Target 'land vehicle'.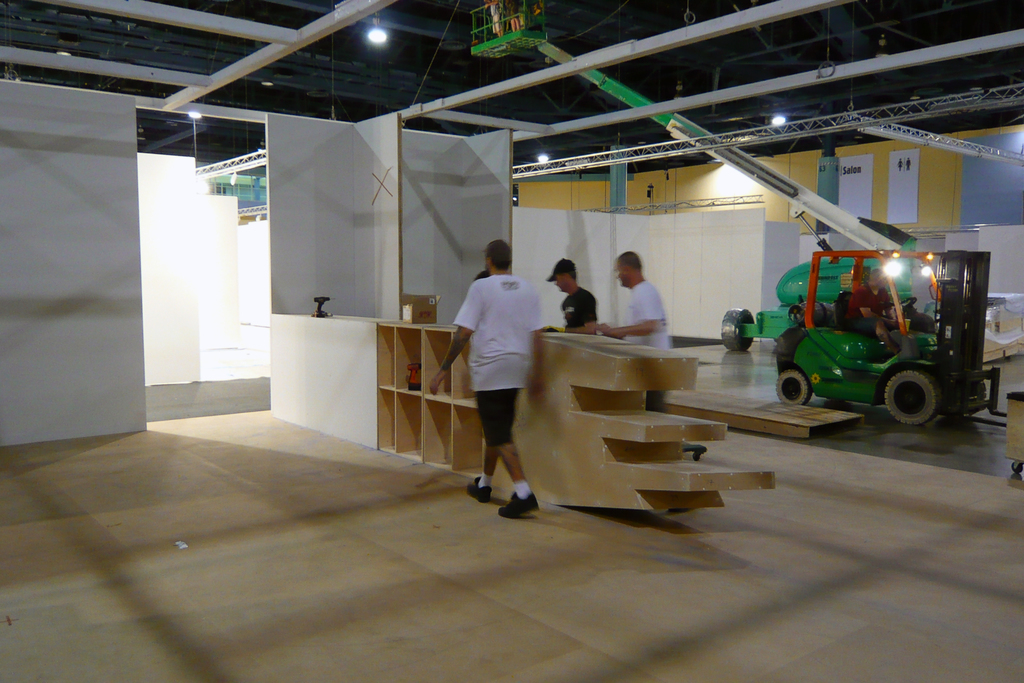
Target region: <box>468,0,1023,475</box>.
